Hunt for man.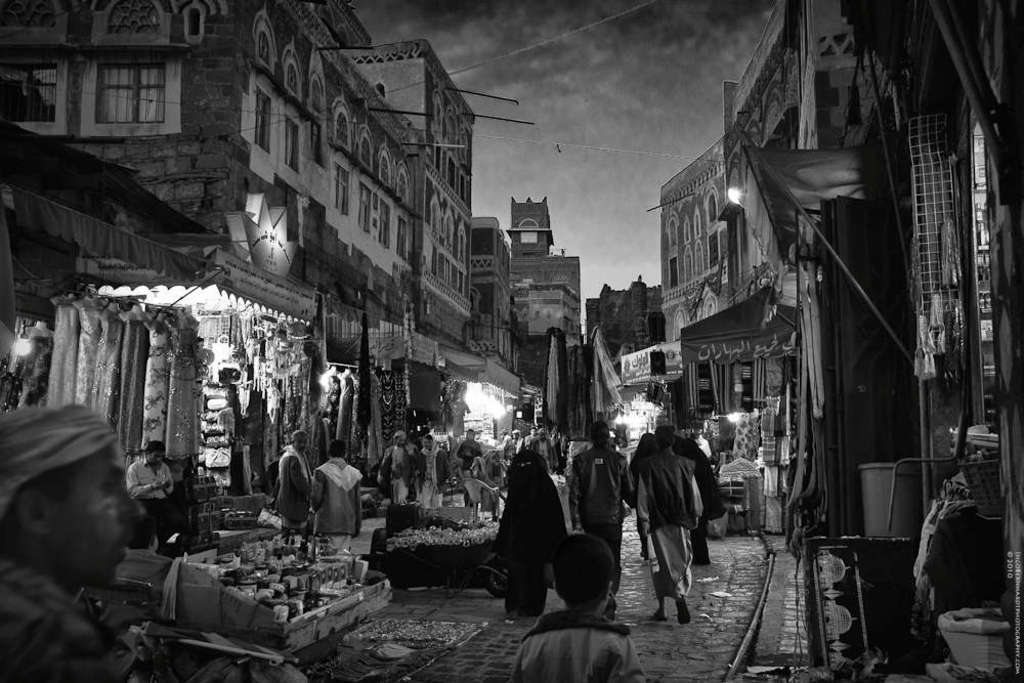
Hunted down at left=634, top=426, right=709, bottom=624.
